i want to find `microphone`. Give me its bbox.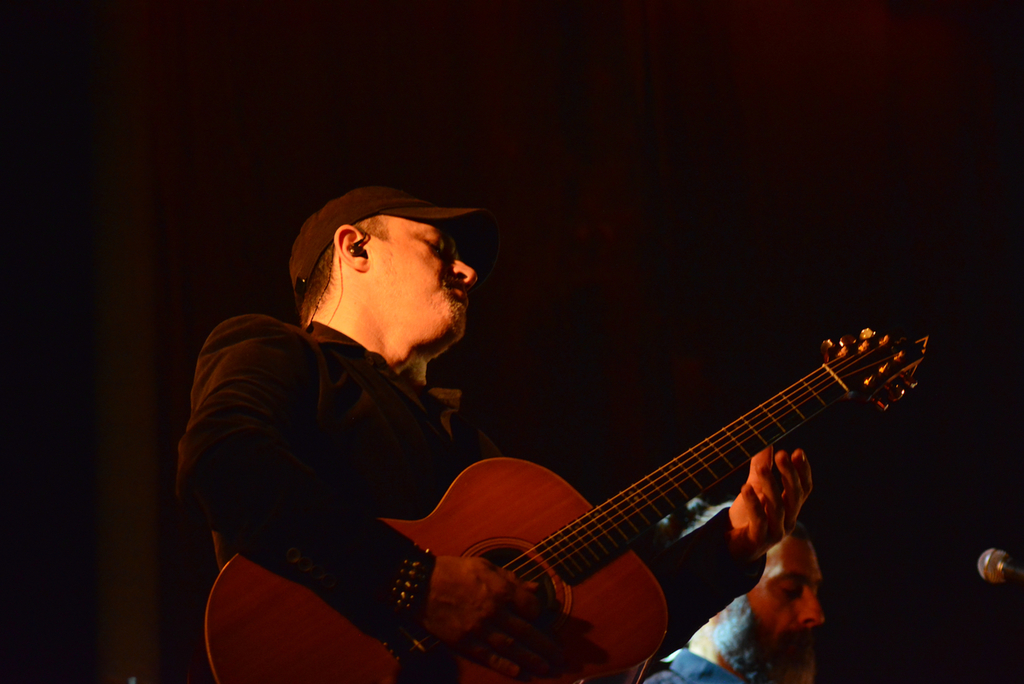
[979, 551, 1023, 582].
